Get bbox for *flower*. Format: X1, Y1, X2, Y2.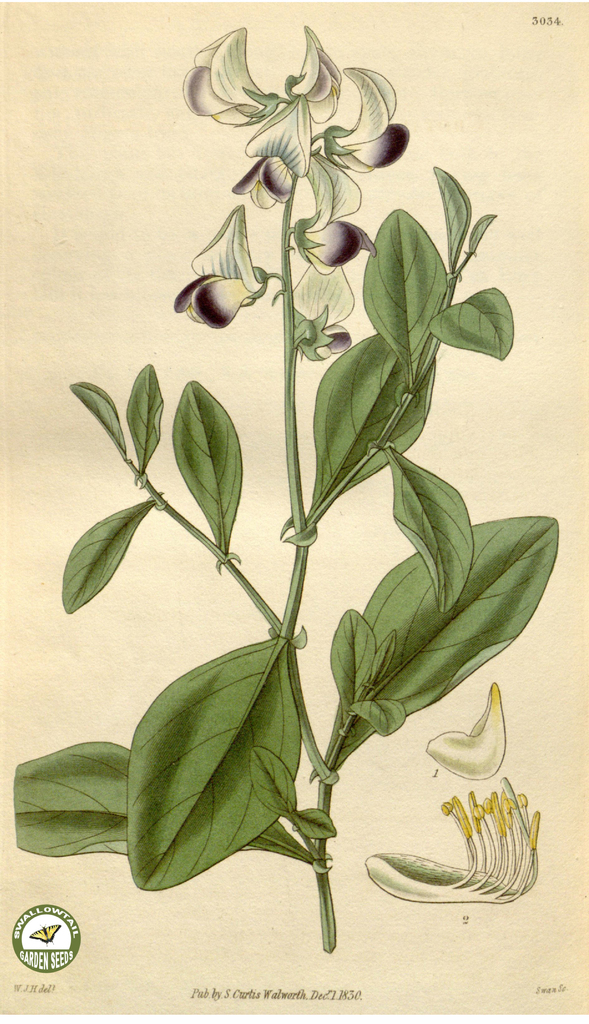
283, 24, 336, 125.
